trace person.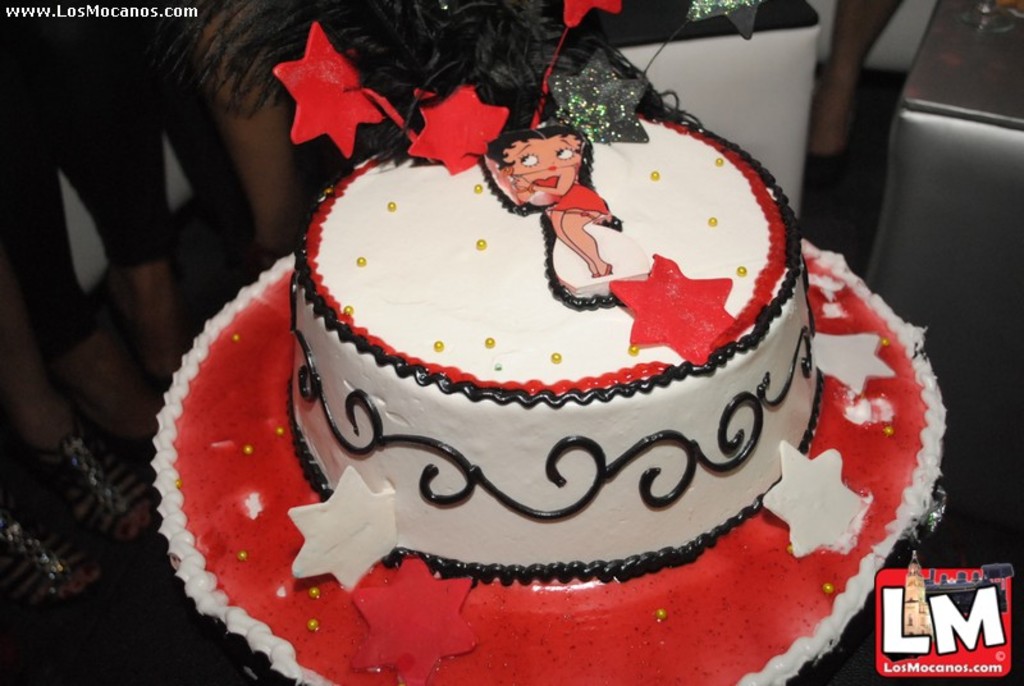
Traced to region(475, 106, 611, 235).
